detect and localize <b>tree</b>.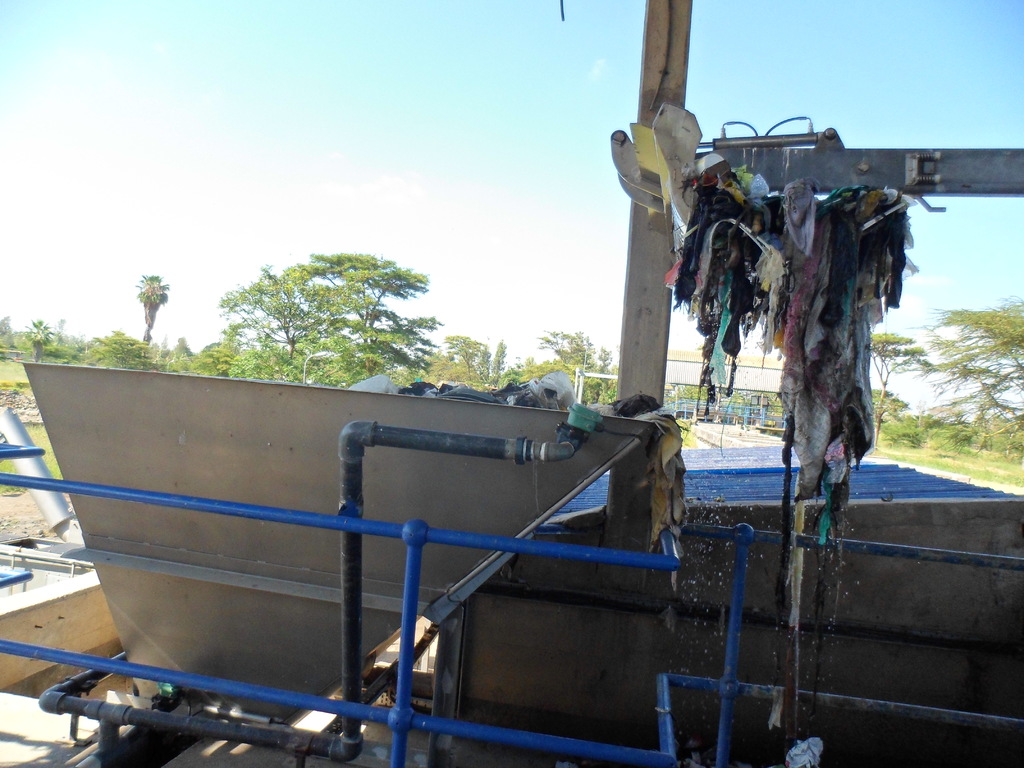
Localized at box=[863, 325, 929, 450].
